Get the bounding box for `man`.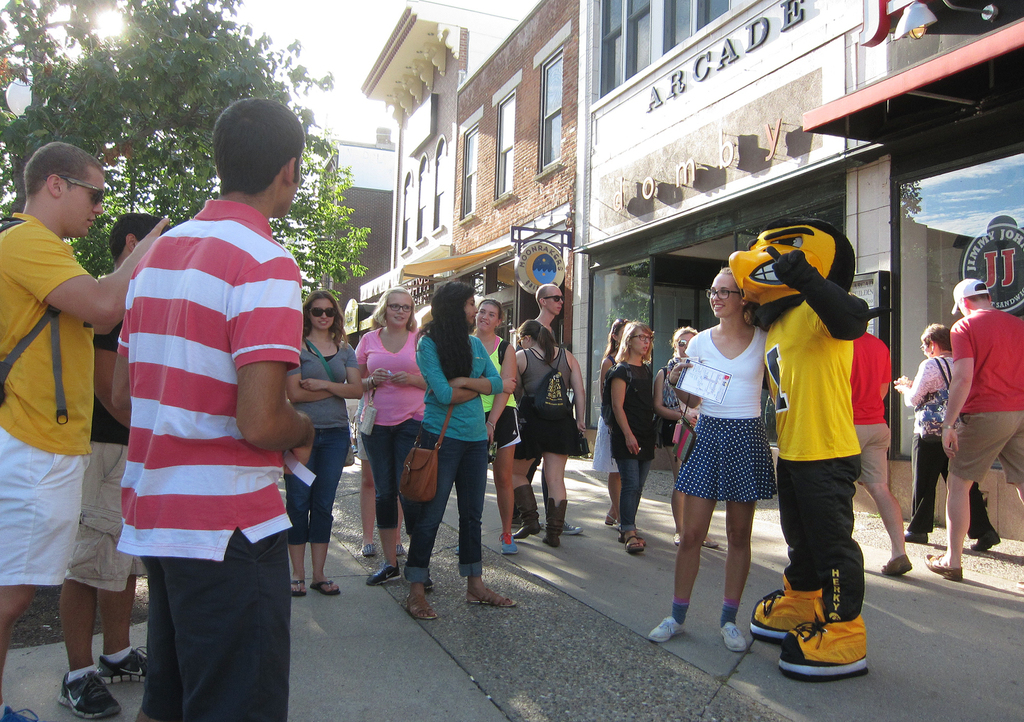
918:281:1023:581.
